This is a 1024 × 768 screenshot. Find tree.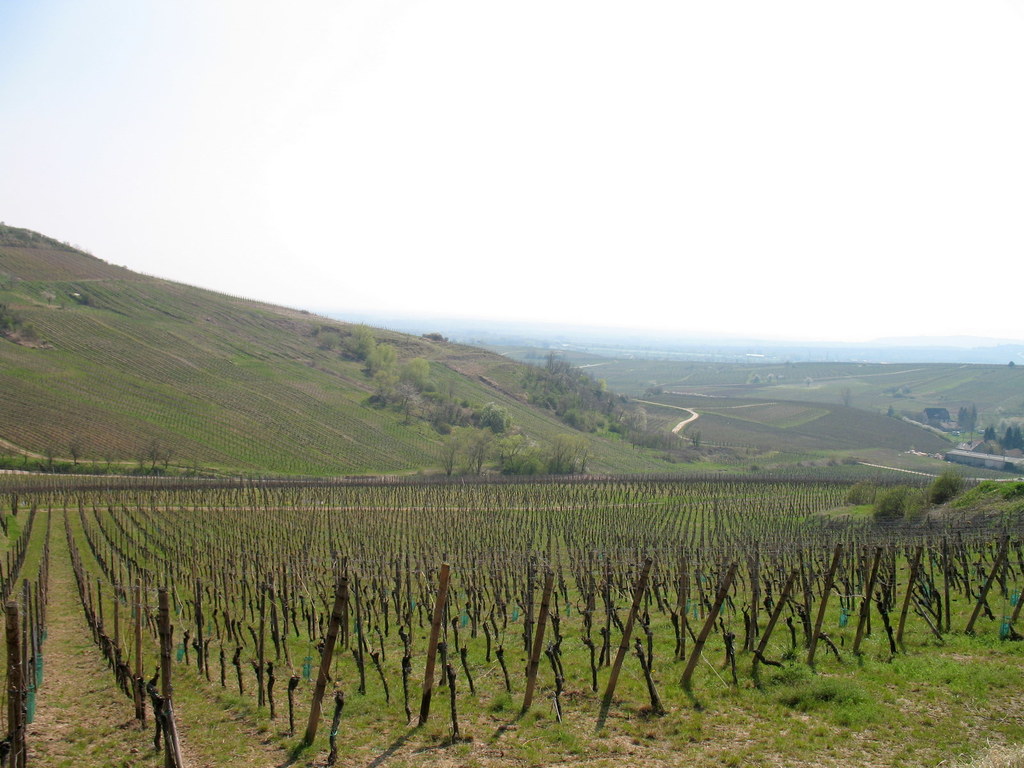
Bounding box: <box>949,393,988,430</box>.
